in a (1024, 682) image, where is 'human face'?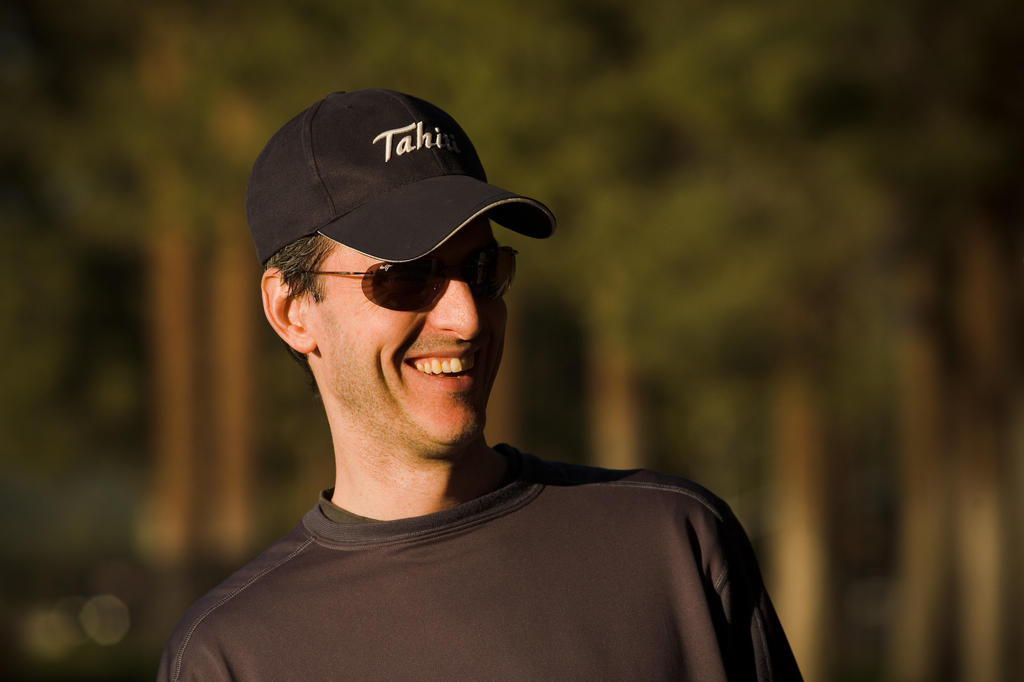
box(317, 214, 510, 442).
